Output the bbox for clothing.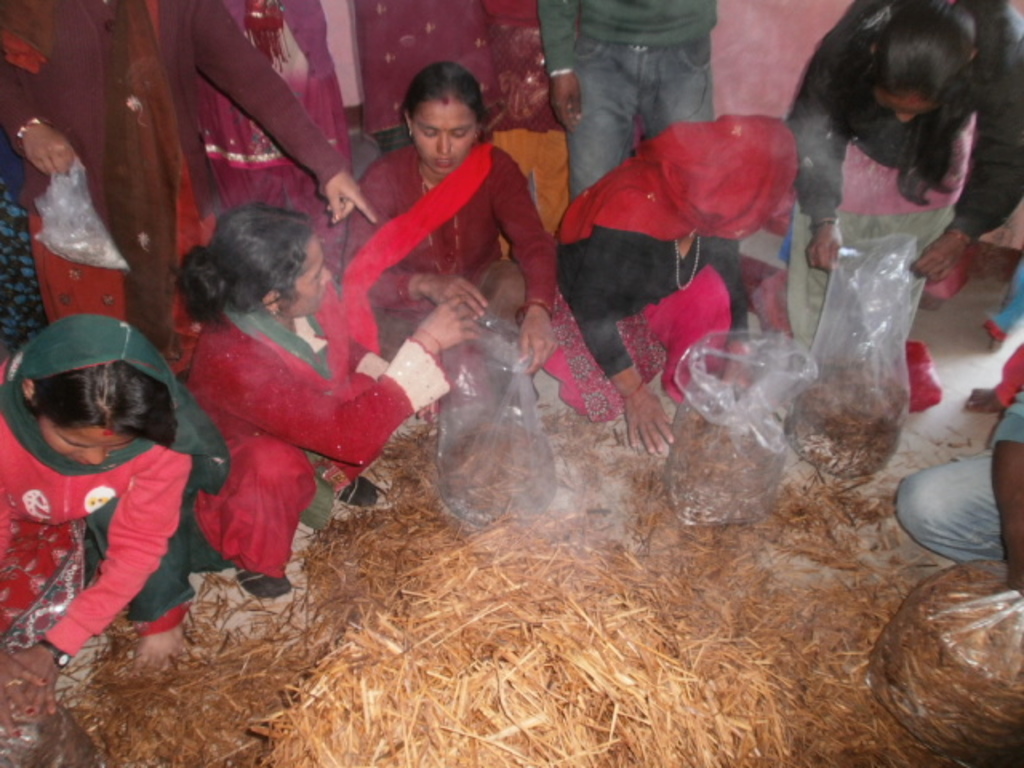
(x1=347, y1=134, x2=555, y2=414).
